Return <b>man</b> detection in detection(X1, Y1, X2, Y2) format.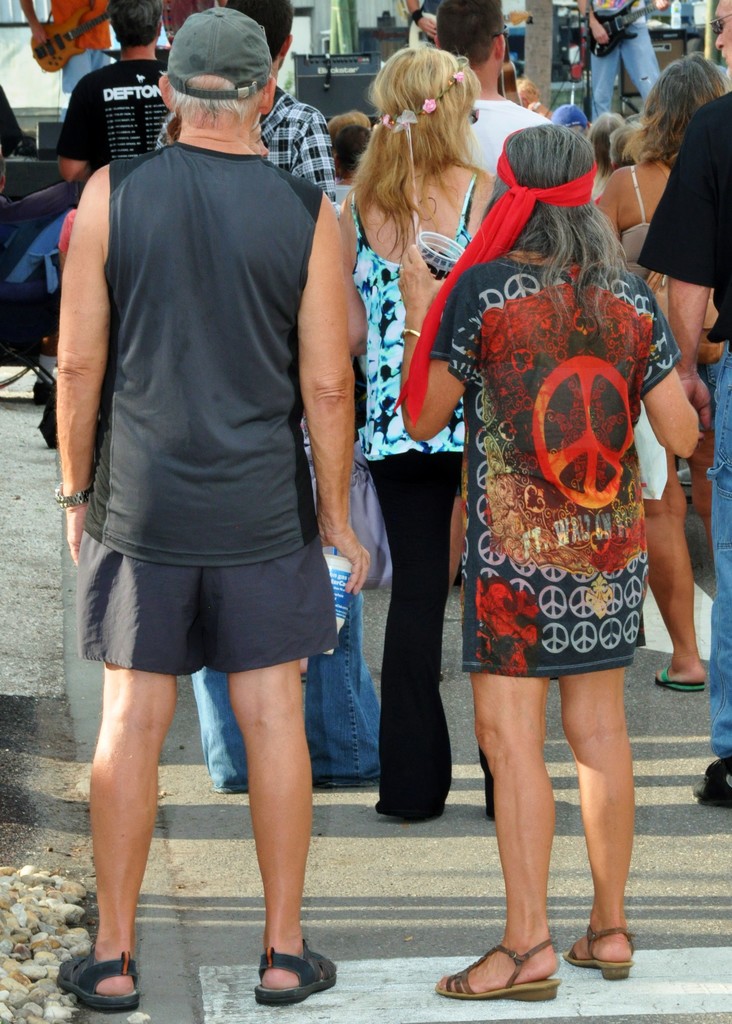
detection(578, 0, 660, 124).
